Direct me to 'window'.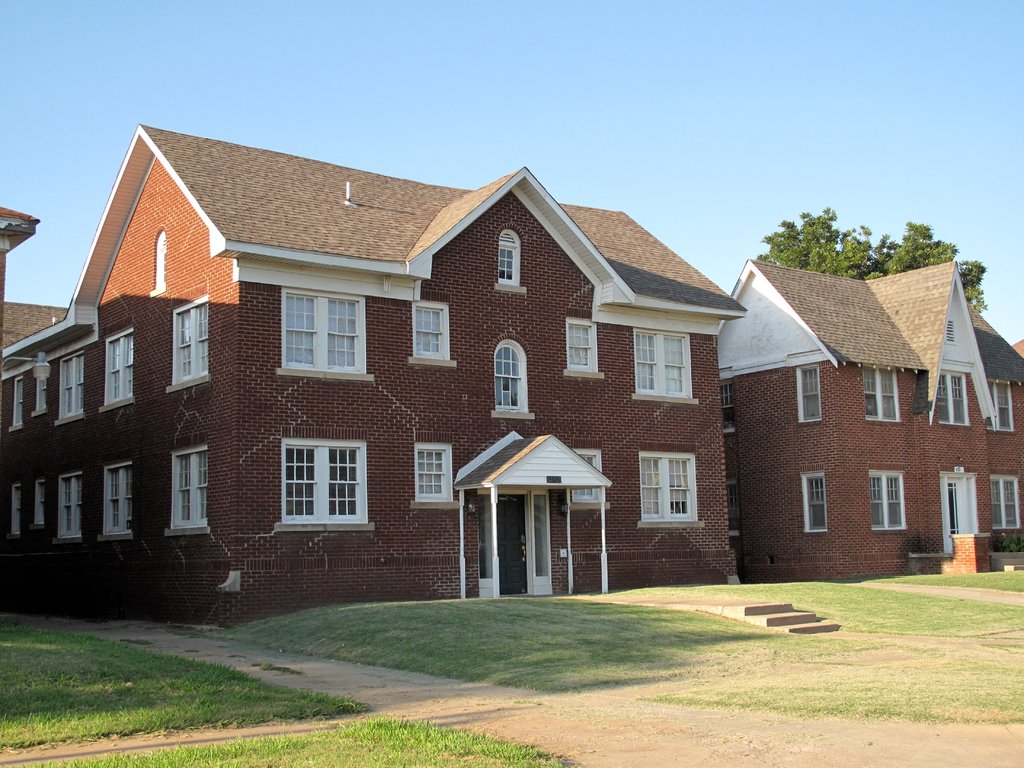
Direction: [796,360,823,428].
